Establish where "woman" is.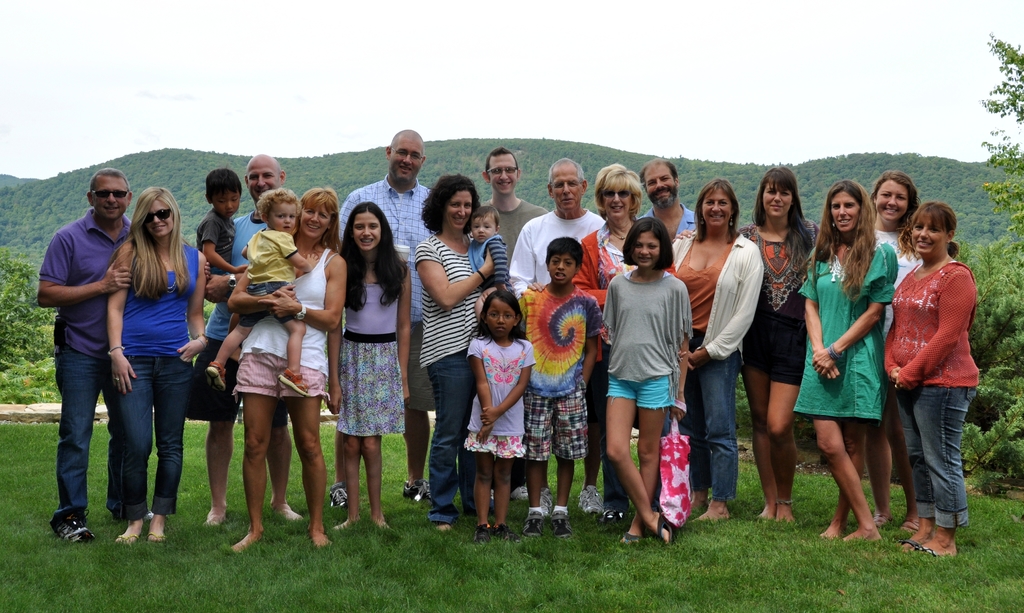
Established at x1=111 y1=187 x2=209 y2=545.
